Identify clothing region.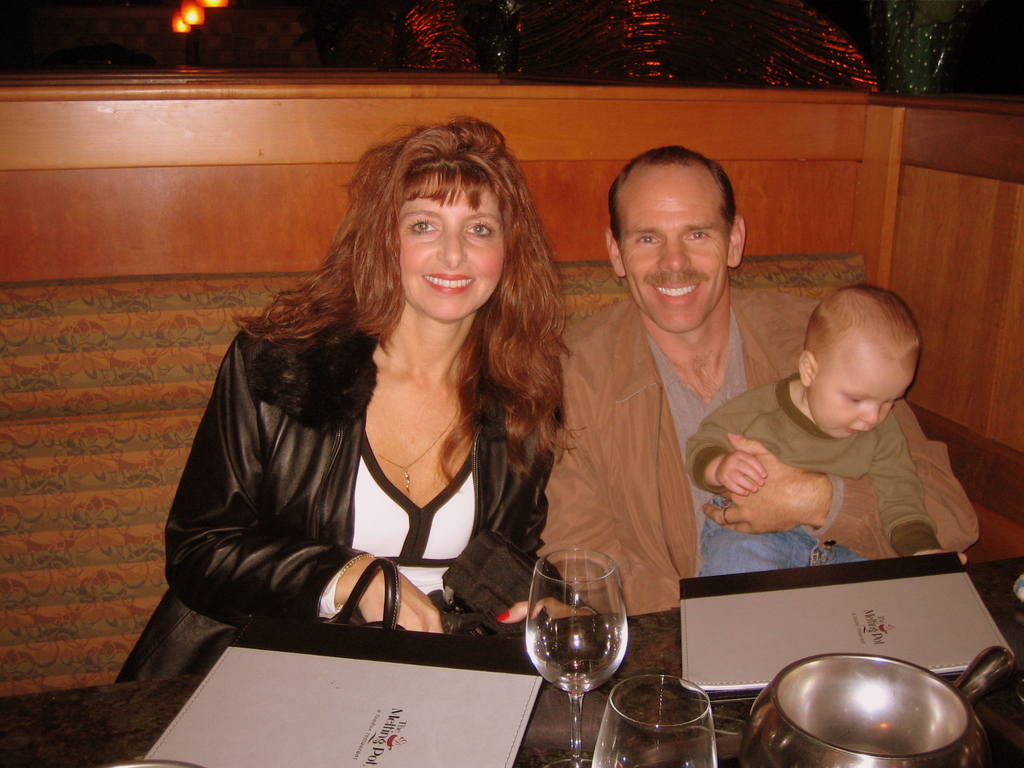
Region: {"left": 696, "top": 378, "right": 938, "bottom": 554}.
